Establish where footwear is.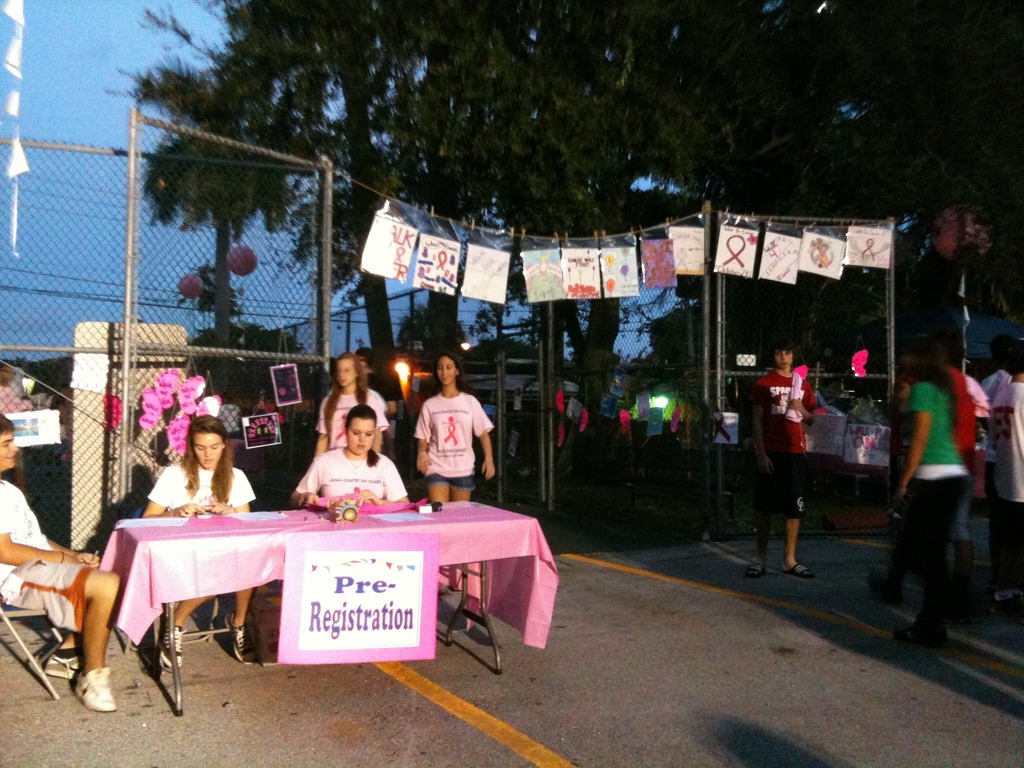
Established at 40/657/84/675.
